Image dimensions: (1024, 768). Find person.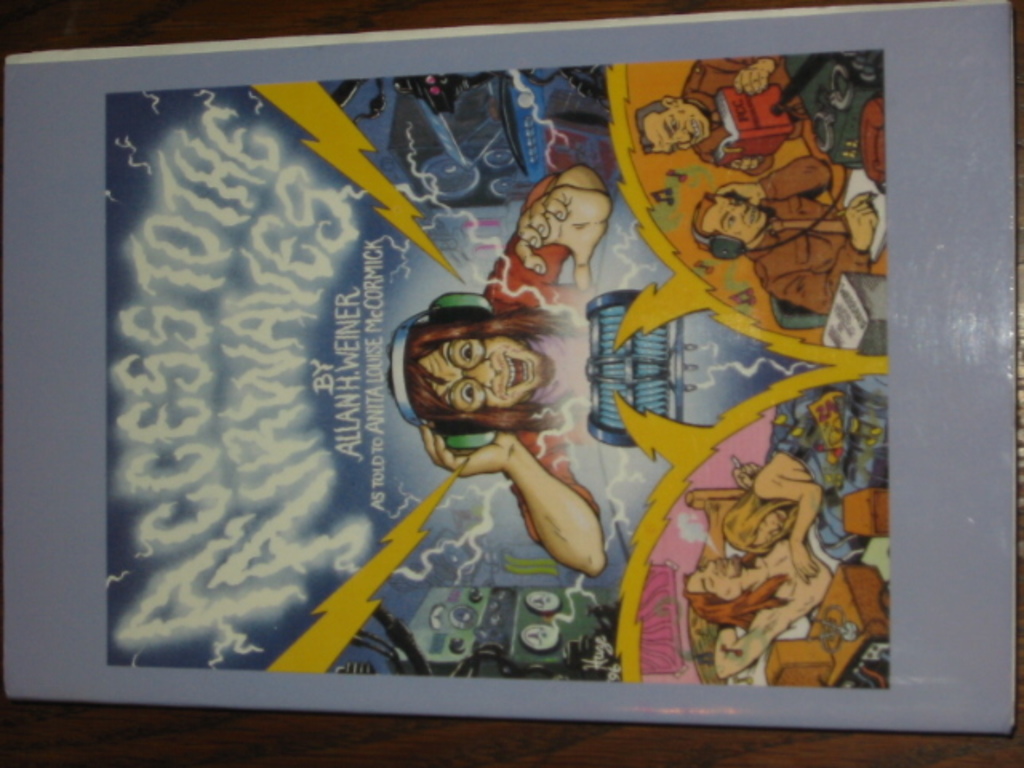
box(685, 546, 853, 688).
